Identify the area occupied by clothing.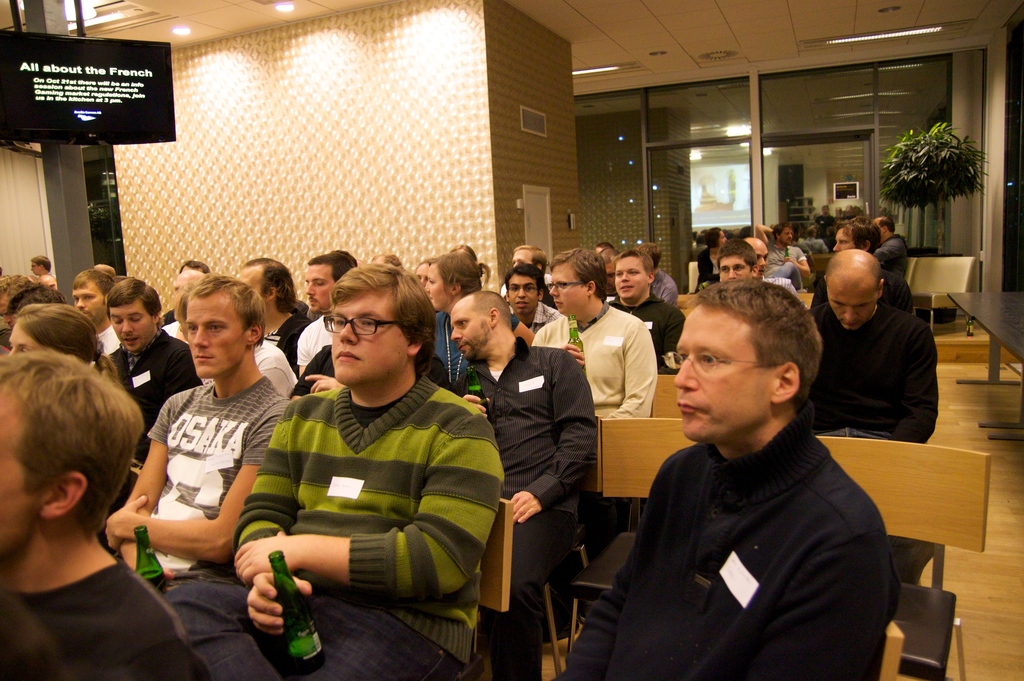
Area: <box>0,529,209,680</box>.
